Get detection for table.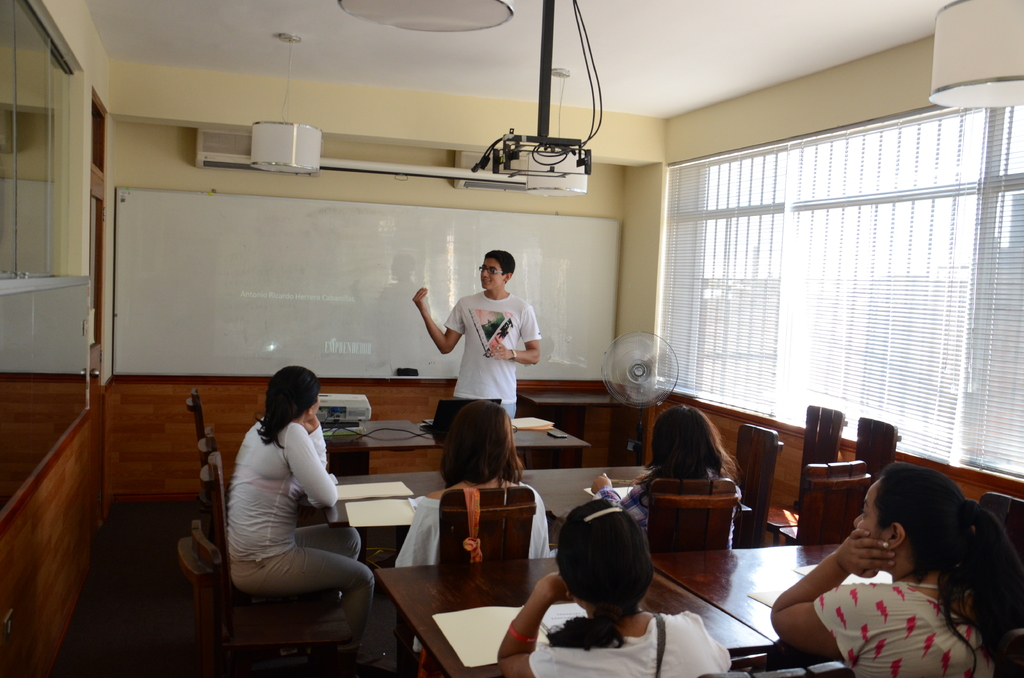
Detection: 333,464,649,559.
